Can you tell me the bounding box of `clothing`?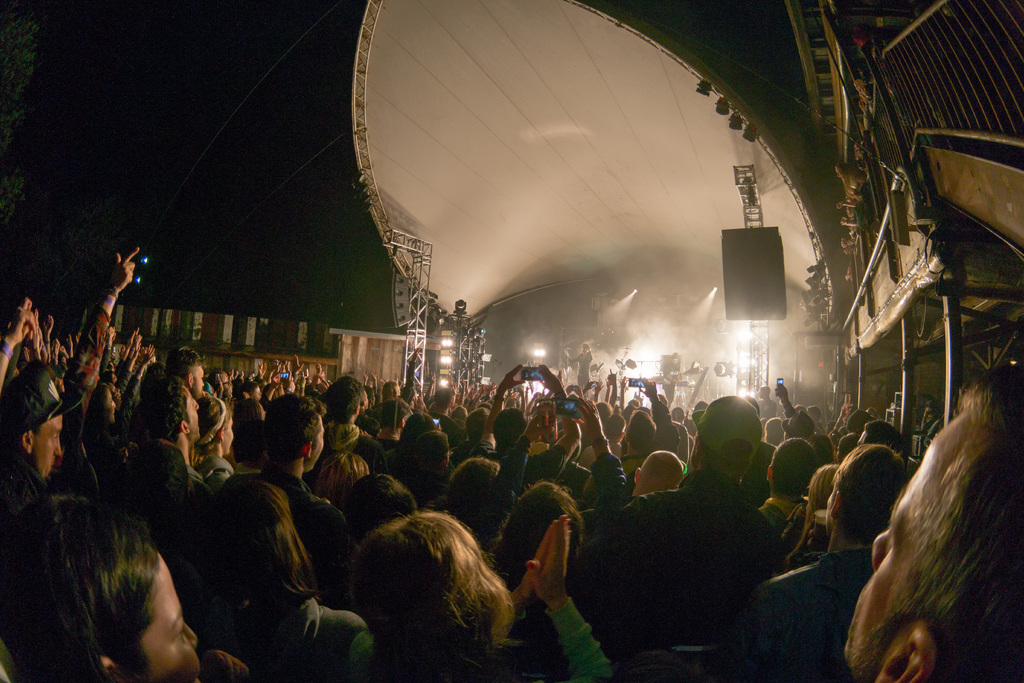
(left=348, top=604, right=612, bottom=682).
